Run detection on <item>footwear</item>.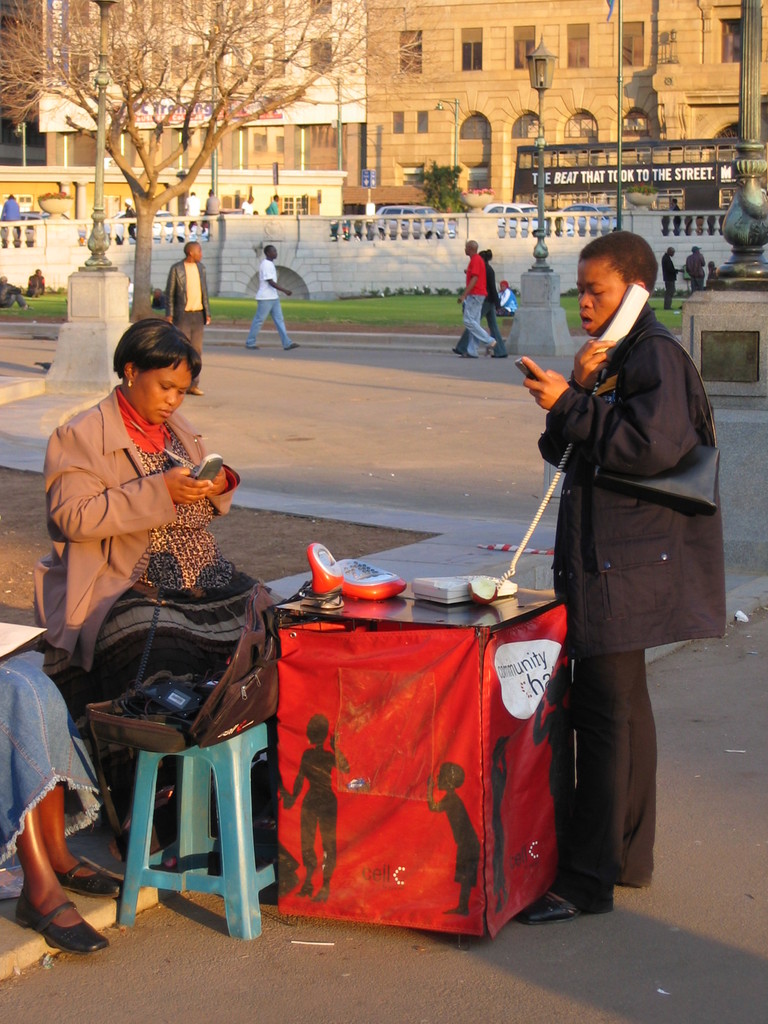
Result: Rect(12, 887, 109, 957).
